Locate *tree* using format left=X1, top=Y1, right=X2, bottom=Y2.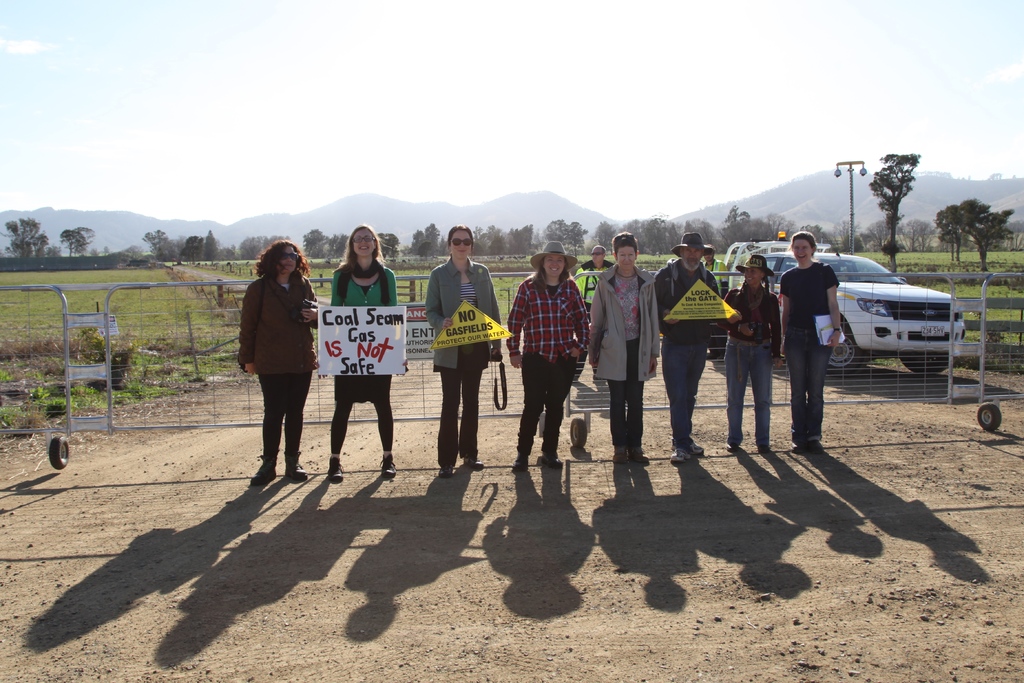
left=232, top=230, right=277, bottom=260.
